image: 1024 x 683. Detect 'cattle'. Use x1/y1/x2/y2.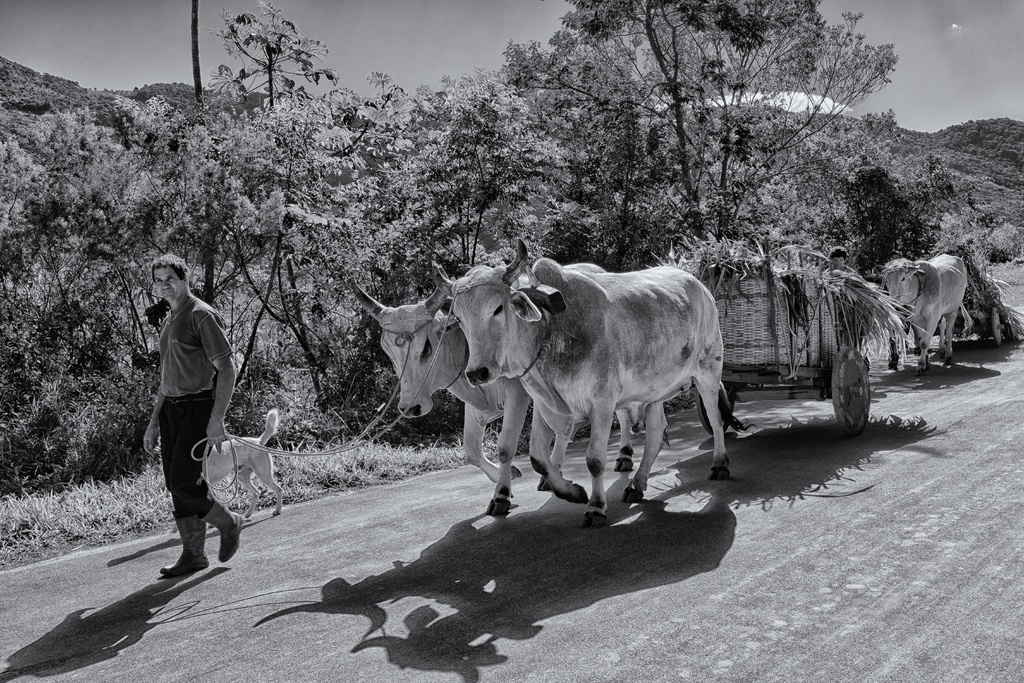
434/244/740/519.
